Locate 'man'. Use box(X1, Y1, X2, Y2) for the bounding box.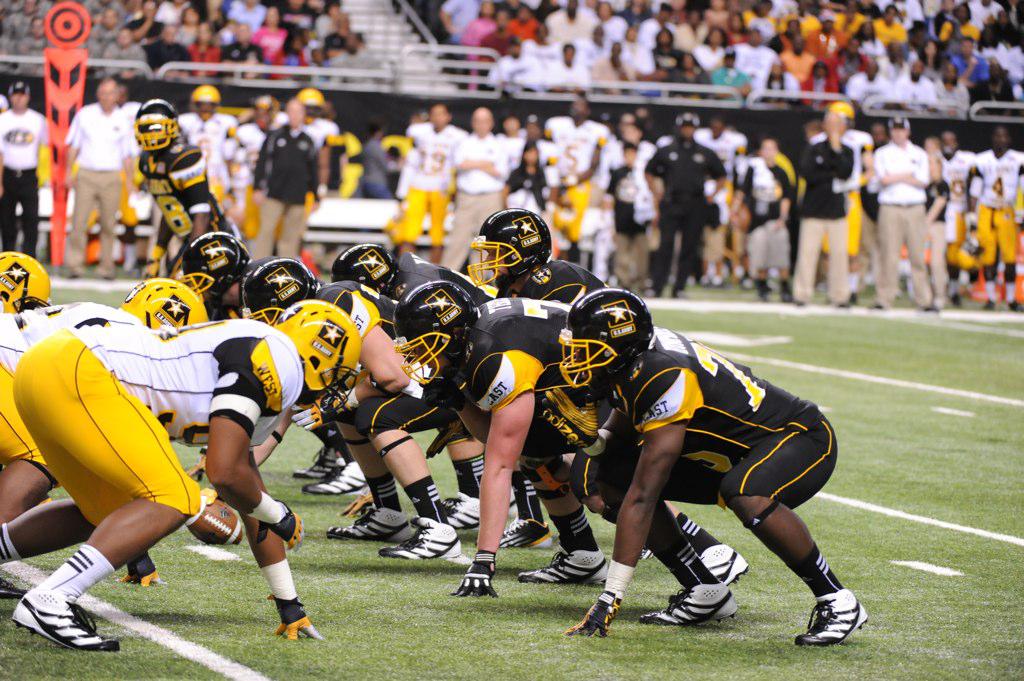
box(253, 99, 323, 263).
